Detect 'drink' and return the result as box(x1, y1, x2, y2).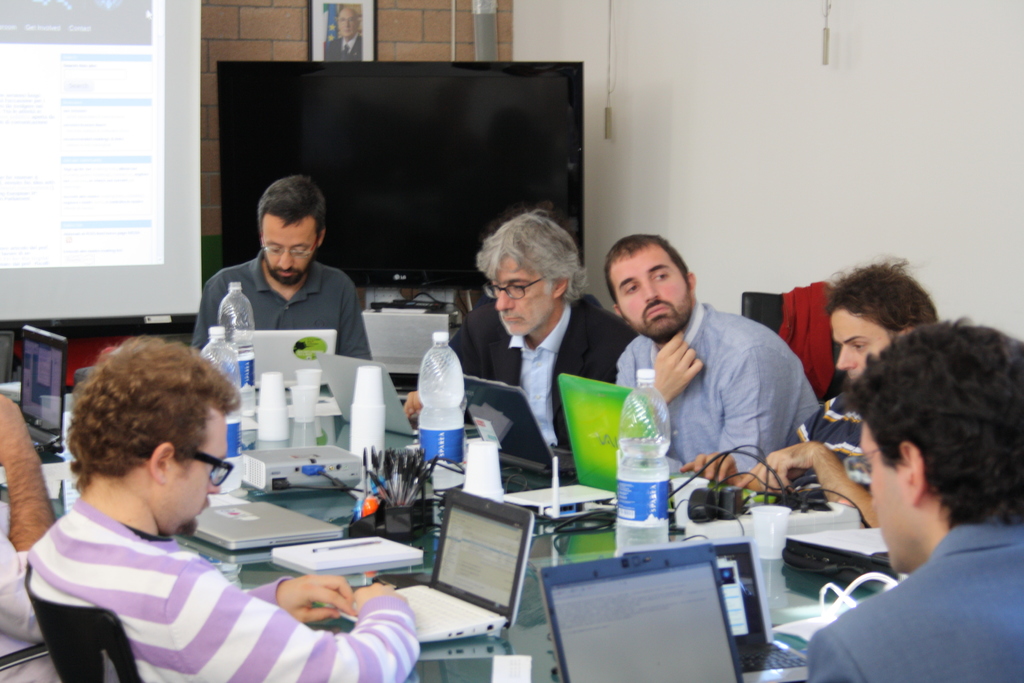
box(415, 350, 465, 476).
